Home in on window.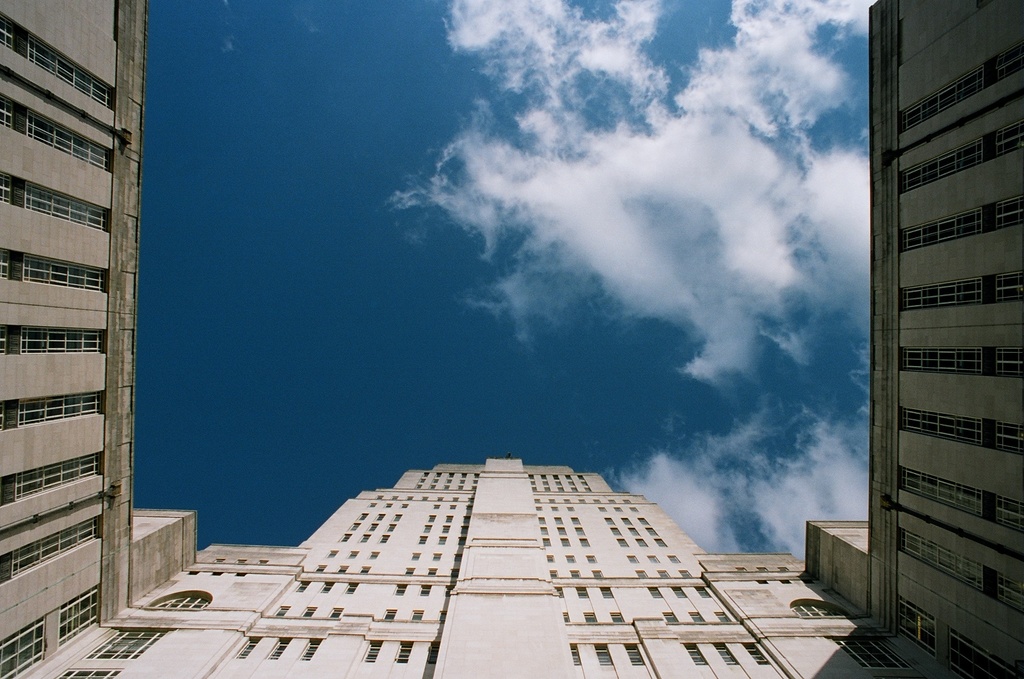
Homed in at bbox=(583, 612, 600, 624).
